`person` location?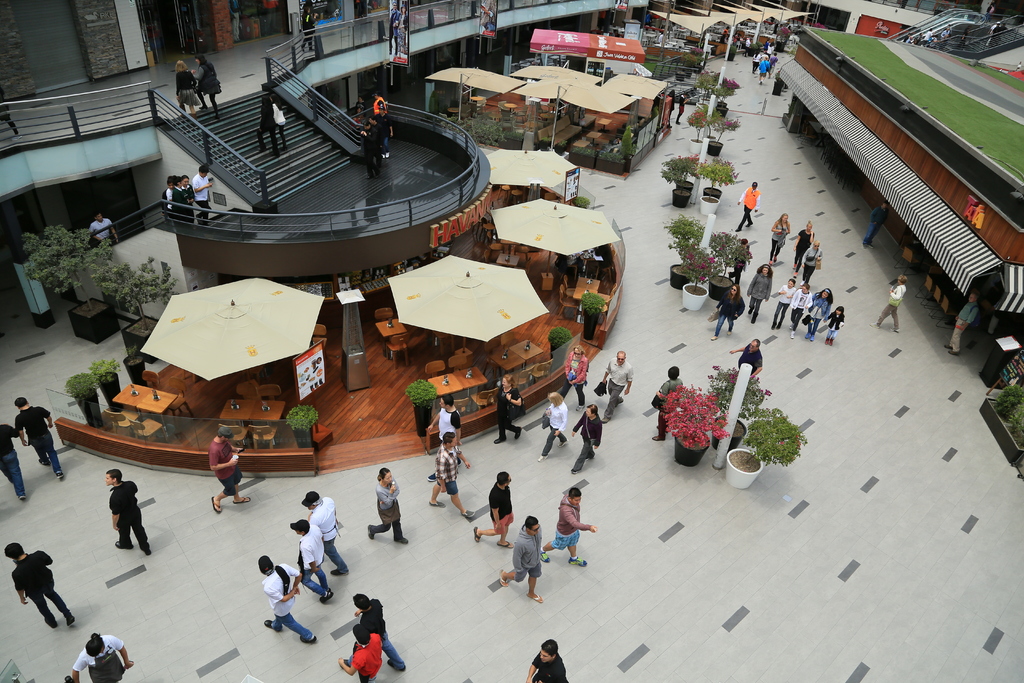
crop(430, 432, 472, 520)
